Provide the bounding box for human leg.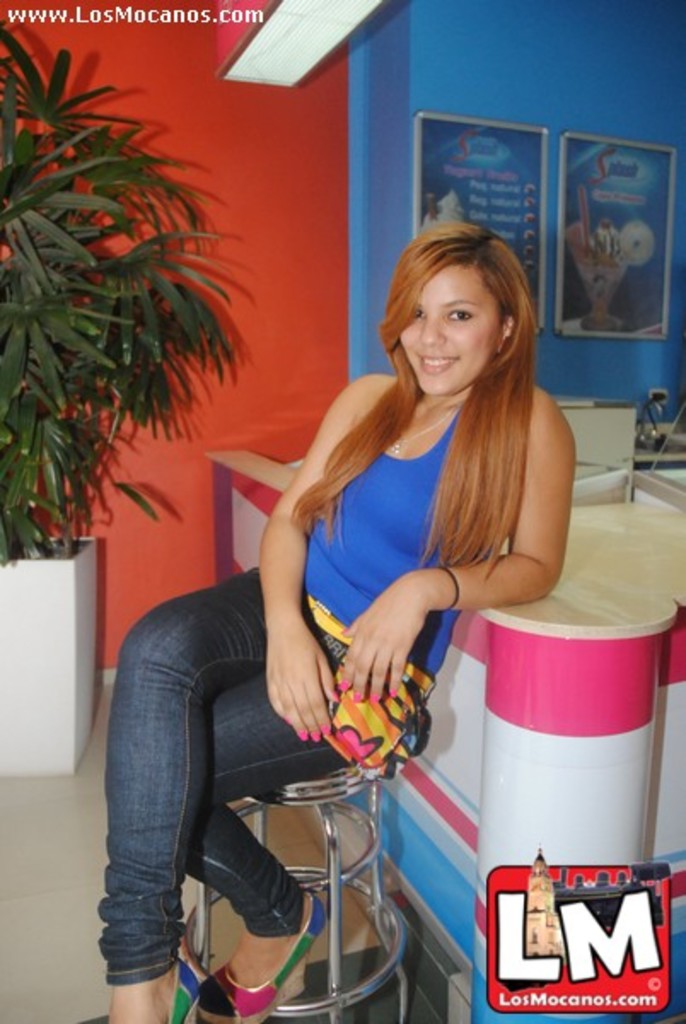
114 567 253 1022.
